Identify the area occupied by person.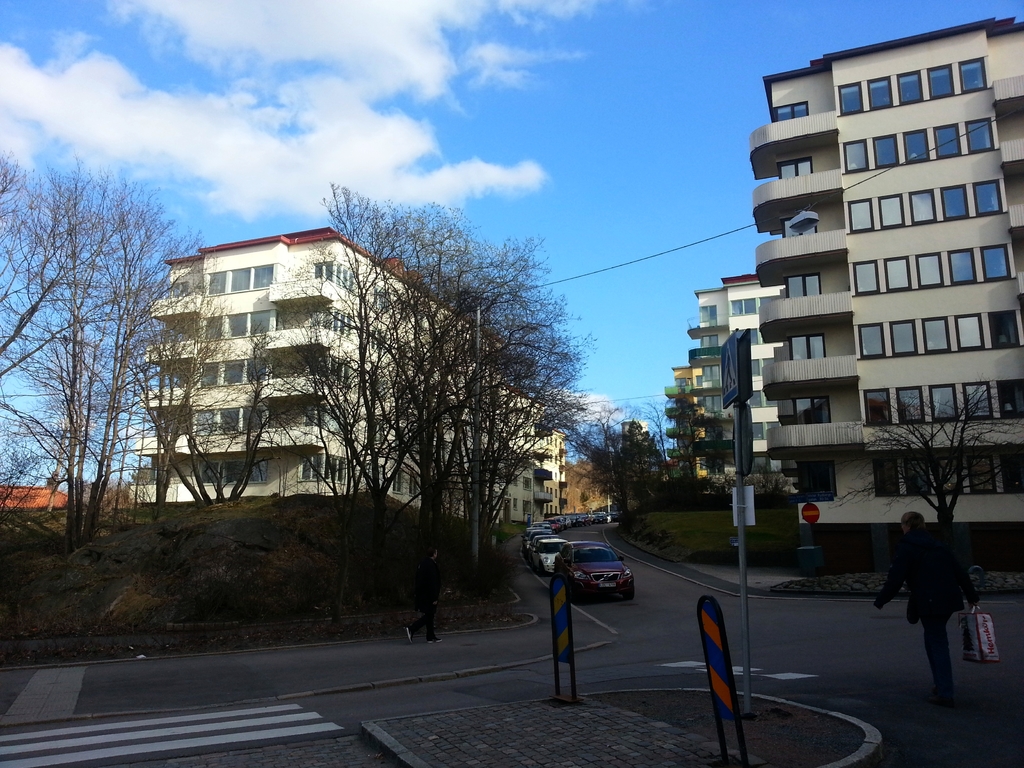
Area: [x1=877, y1=509, x2=981, y2=696].
